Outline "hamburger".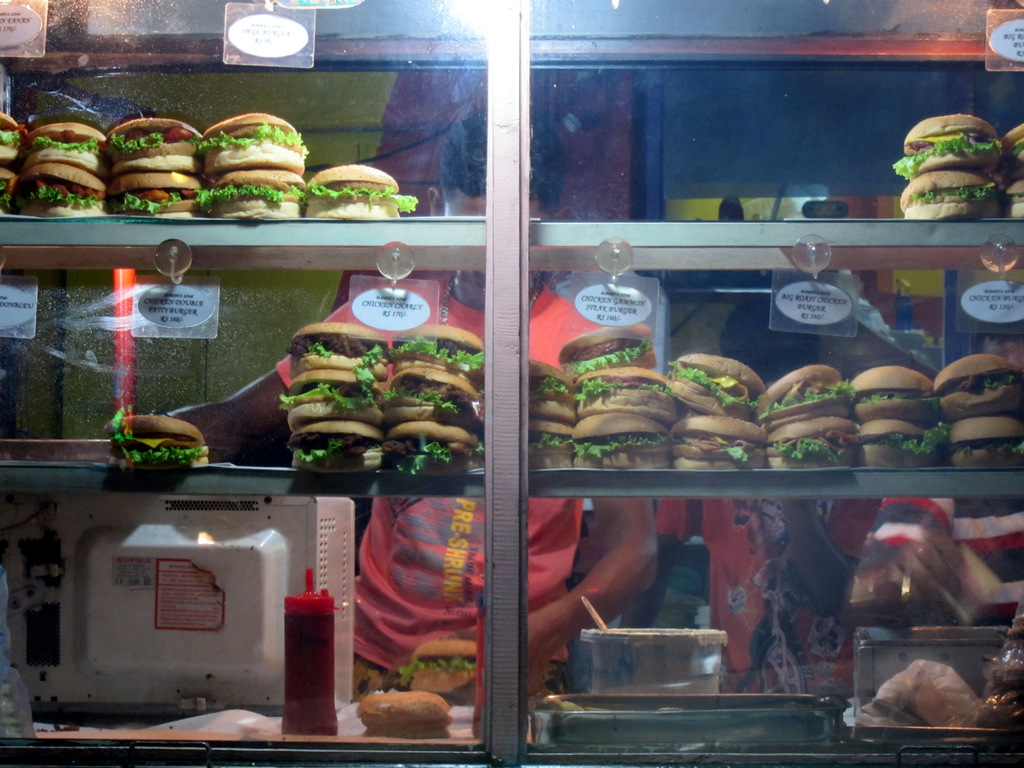
Outline: 757, 358, 850, 425.
